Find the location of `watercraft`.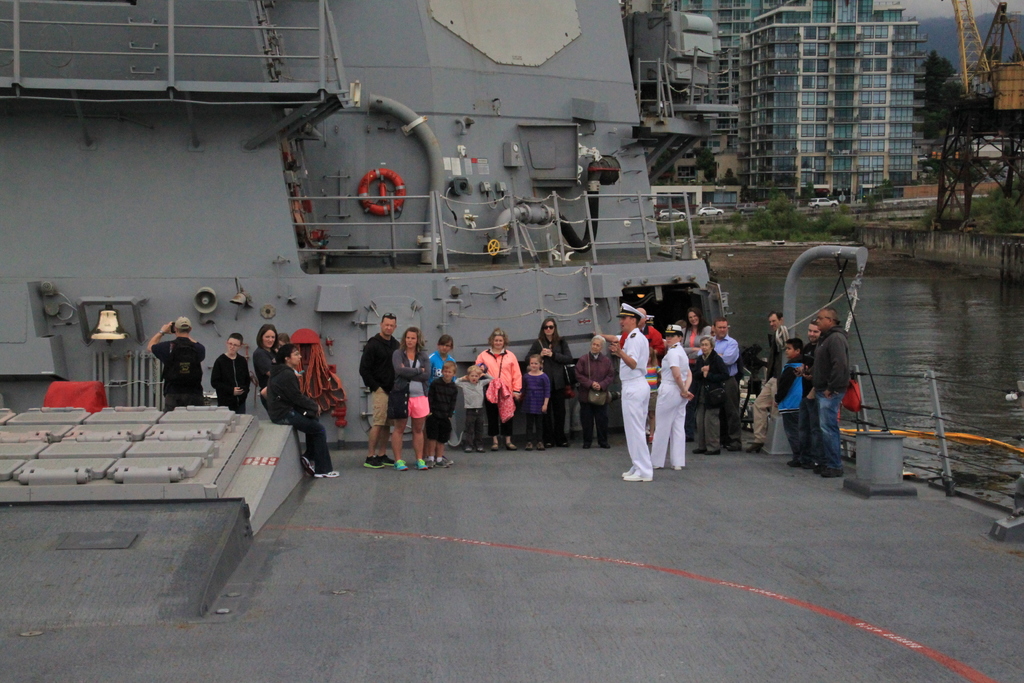
Location: 1 1 1023 682.
